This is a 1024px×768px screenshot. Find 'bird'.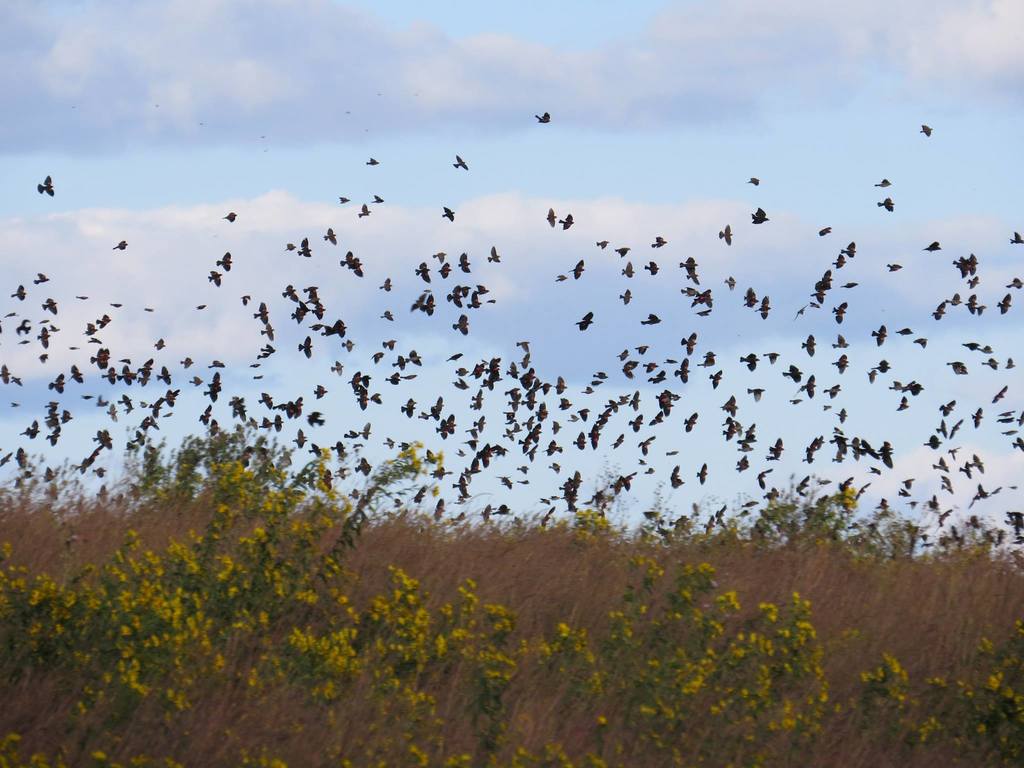
Bounding box: box(378, 276, 392, 292).
